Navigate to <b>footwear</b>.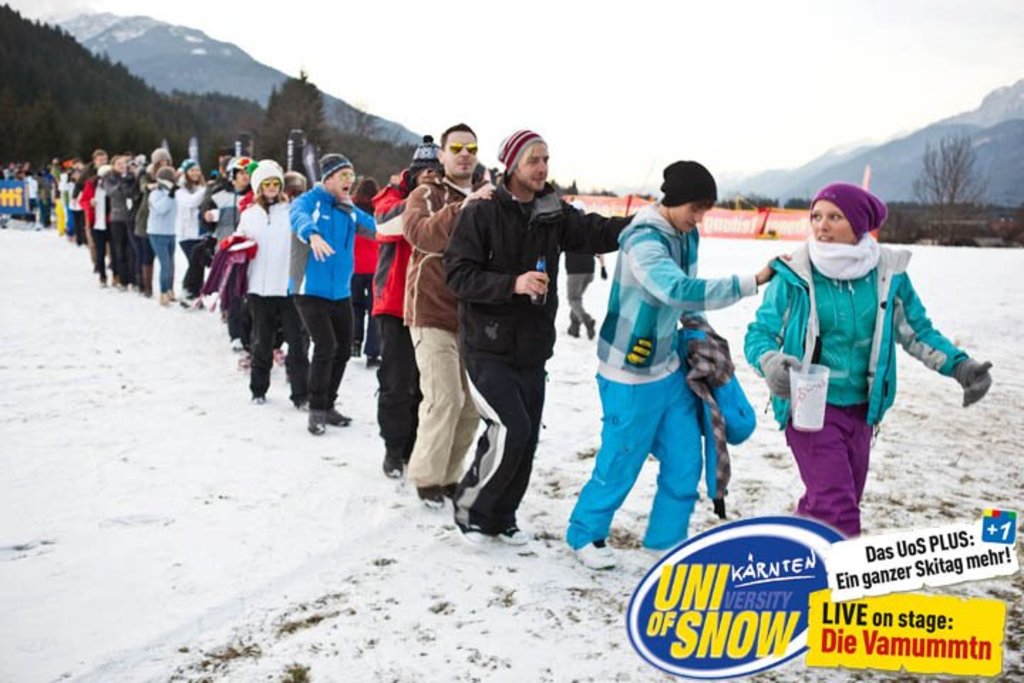
Navigation target: crop(222, 313, 229, 323).
